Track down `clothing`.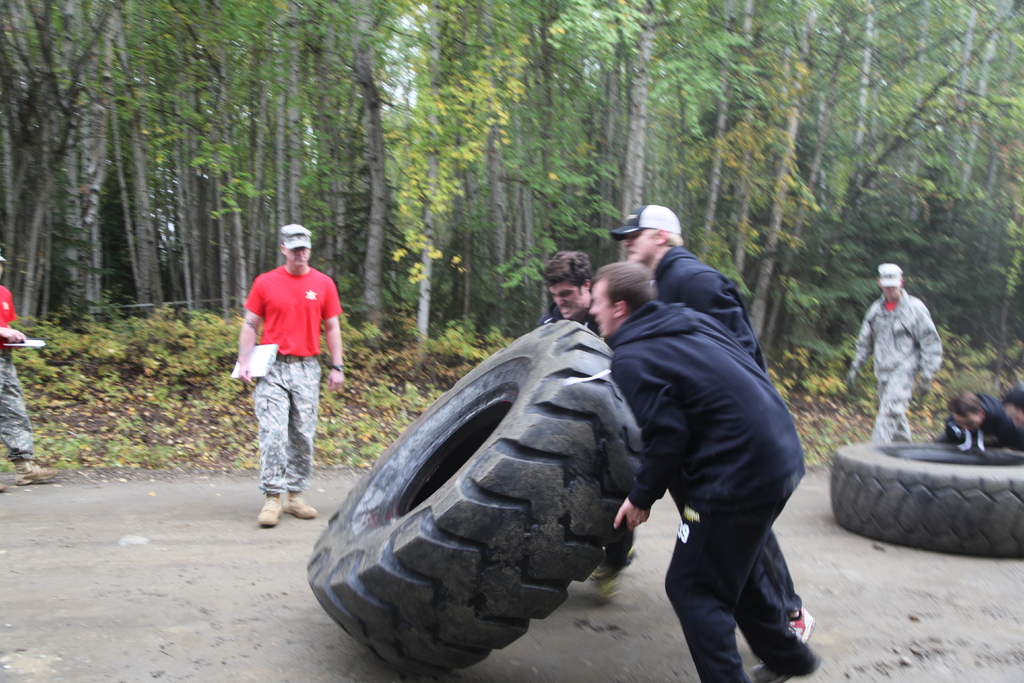
Tracked to bbox=(534, 300, 598, 333).
